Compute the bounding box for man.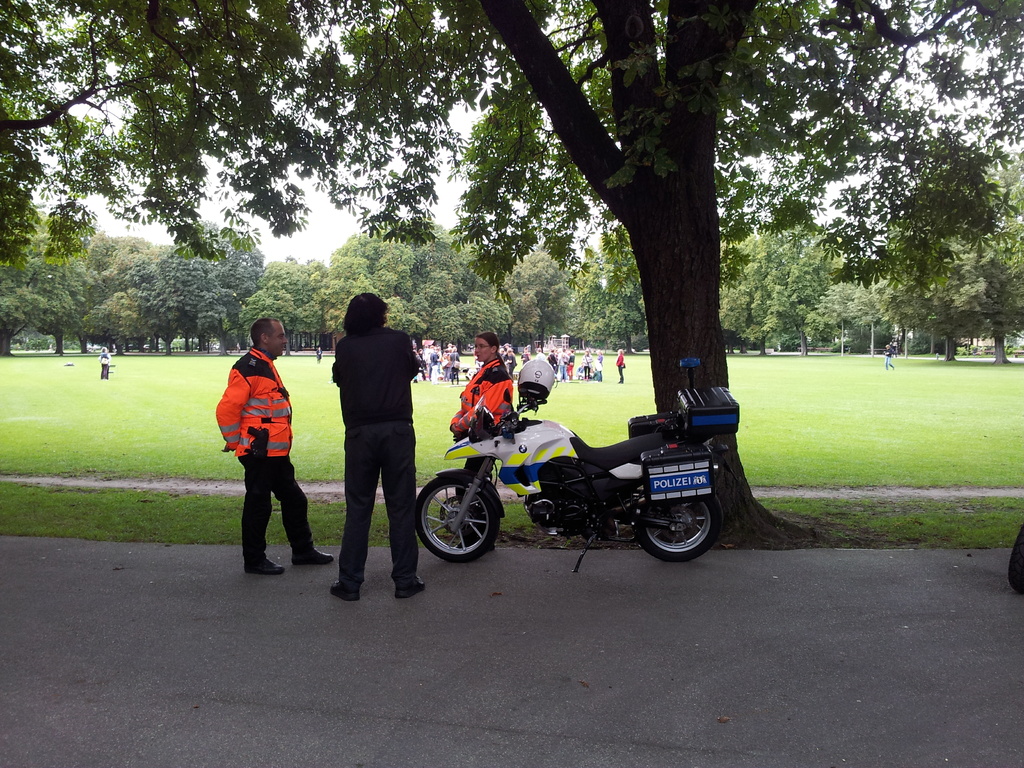
select_region(319, 294, 420, 588).
